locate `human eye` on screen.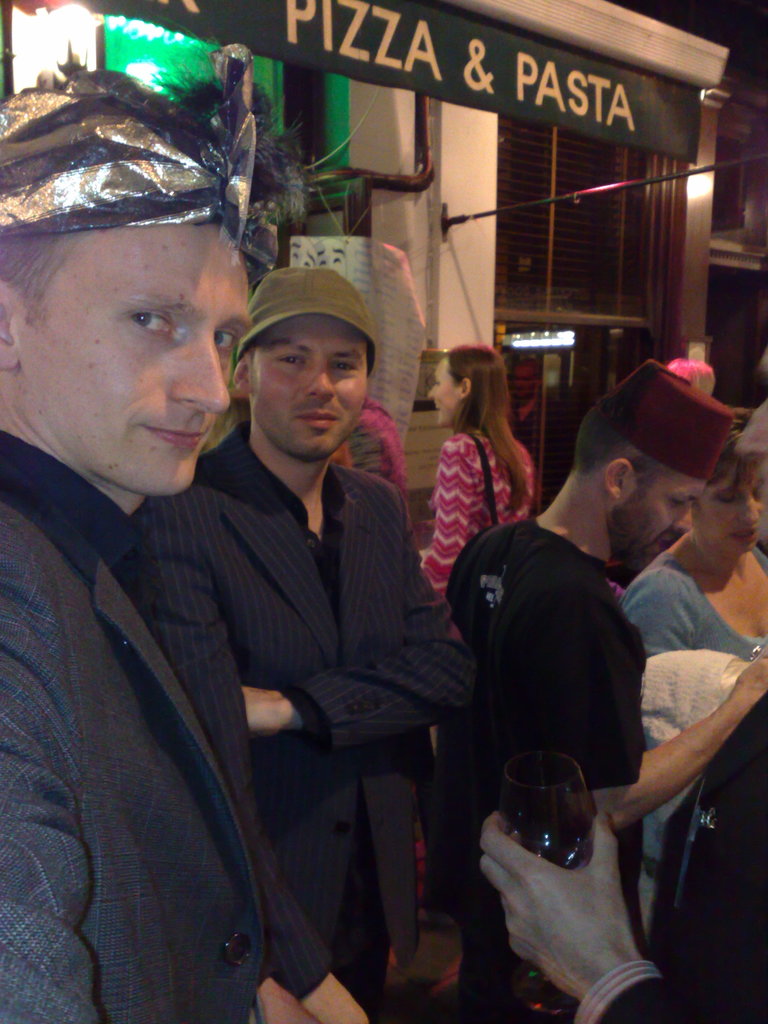
On screen at bbox=(331, 357, 366, 378).
